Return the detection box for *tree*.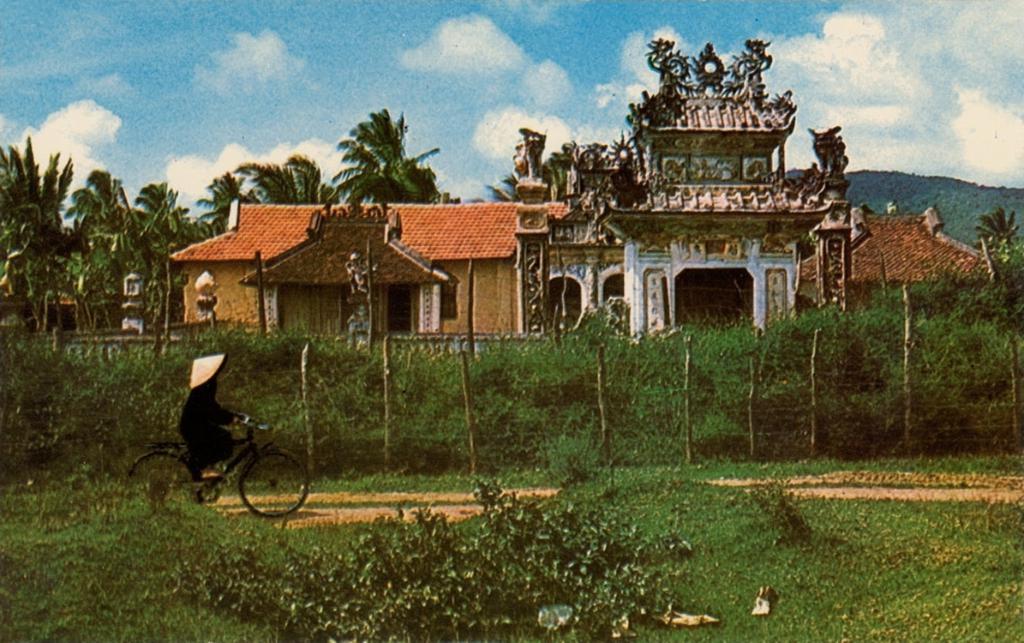
l=970, t=207, r=1023, b=250.
